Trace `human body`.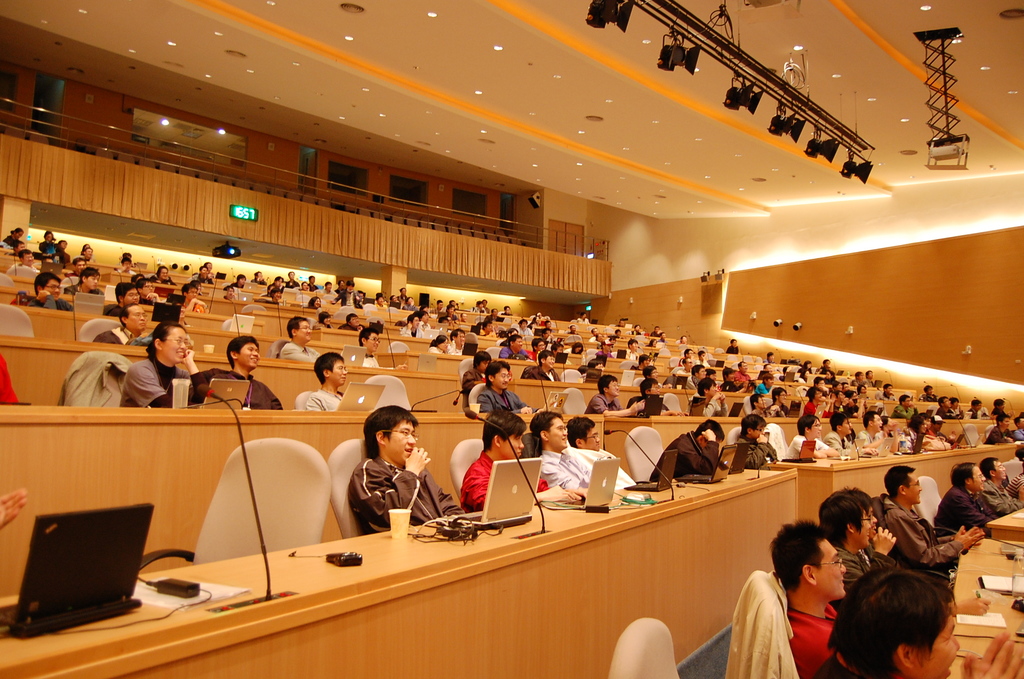
Traced to x1=771 y1=386 x2=789 y2=416.
